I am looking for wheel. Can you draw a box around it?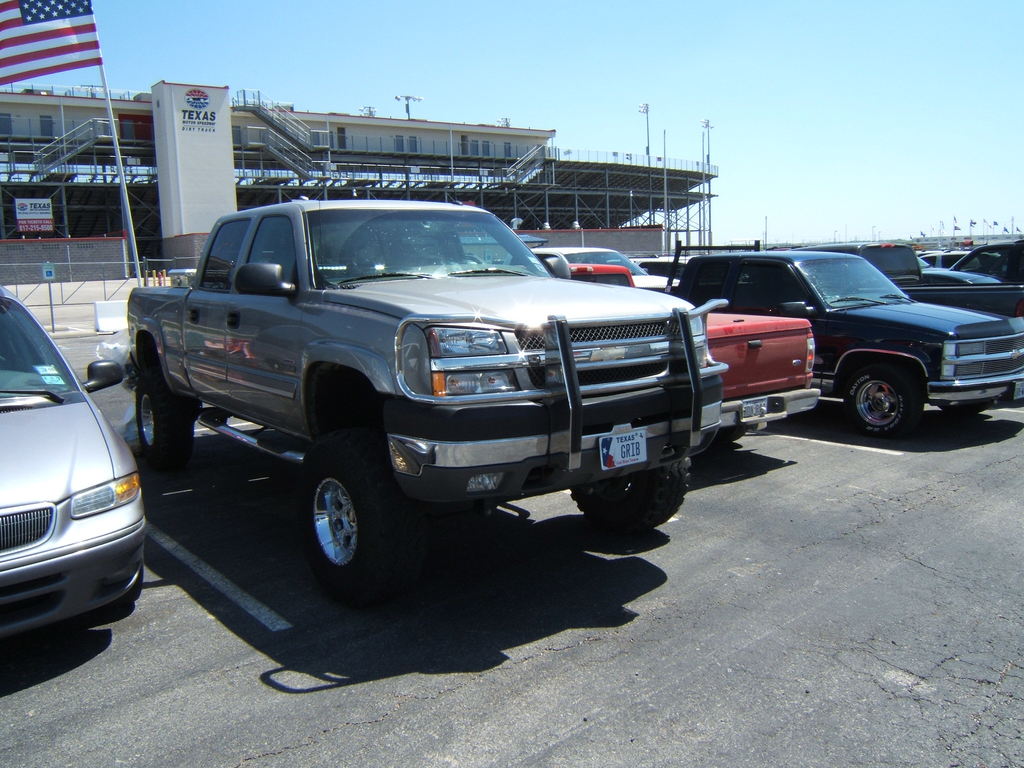
Sure, the bounding box is BBox(570, 458, 691, 533).
